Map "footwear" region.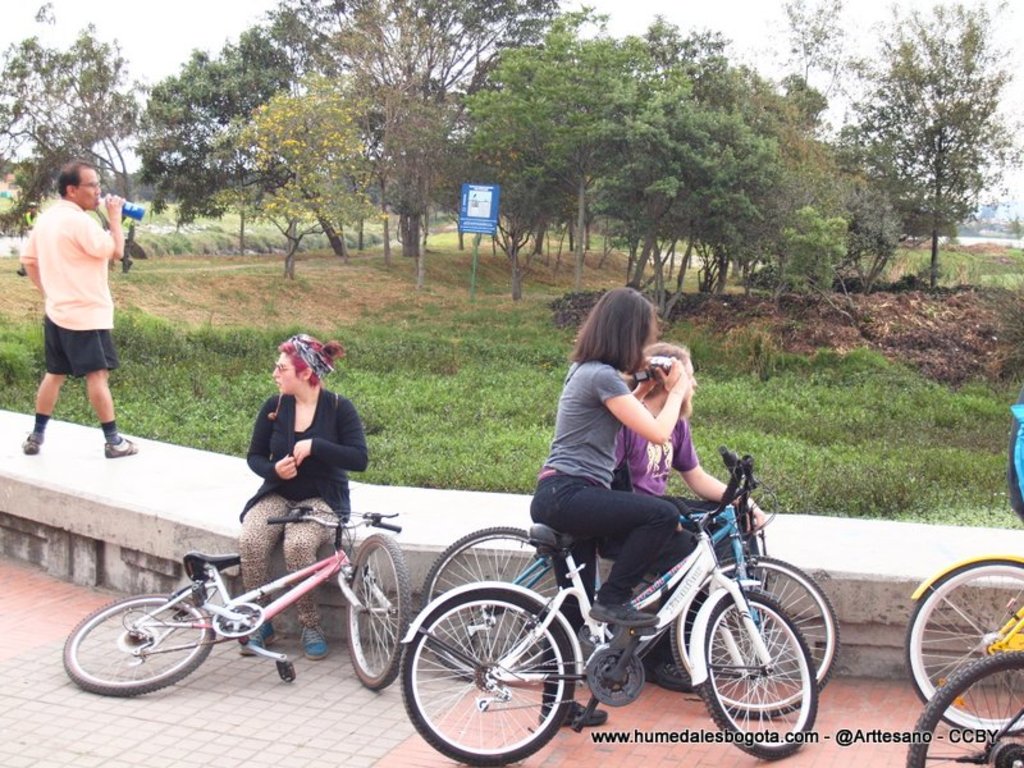
Mapped to pyautogui.locateOnScreen(539, 699, 611, 722).
